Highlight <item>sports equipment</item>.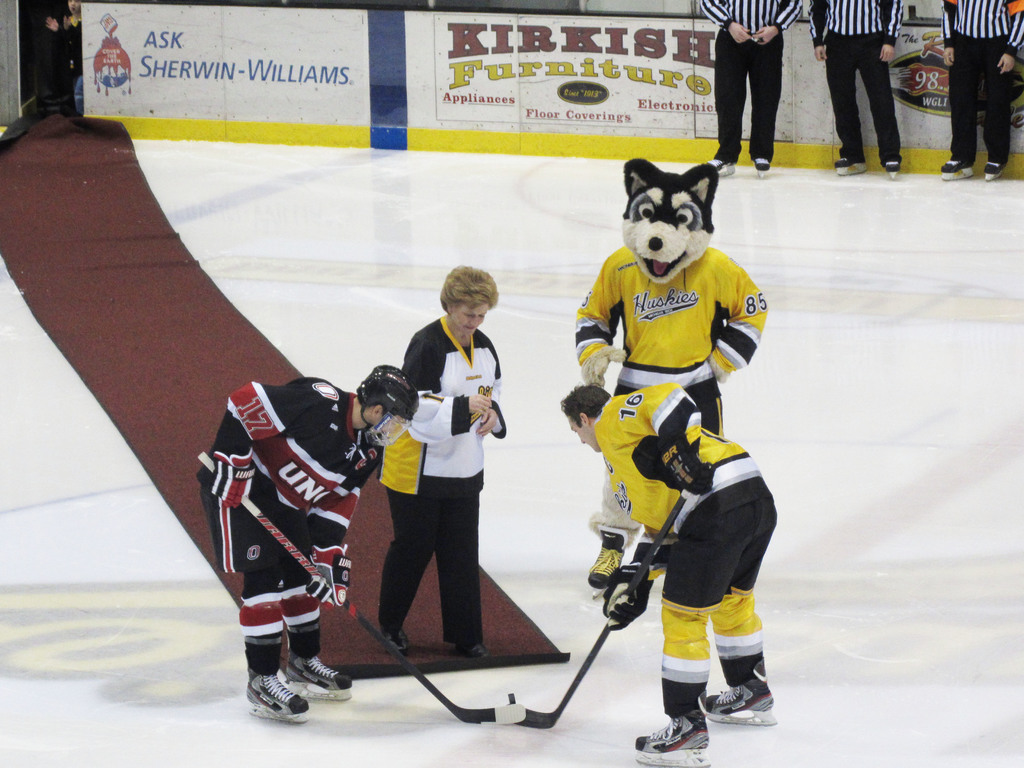
Highlighted region: bbox=[508, 491, 686, 732].
